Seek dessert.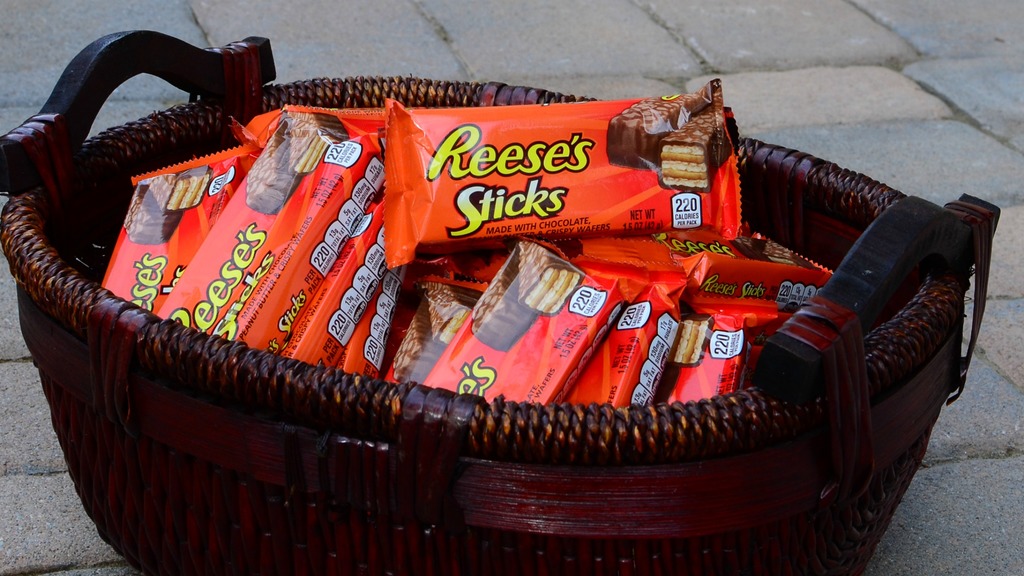
(x1=246, y1=112, x2=351, y2=213).
